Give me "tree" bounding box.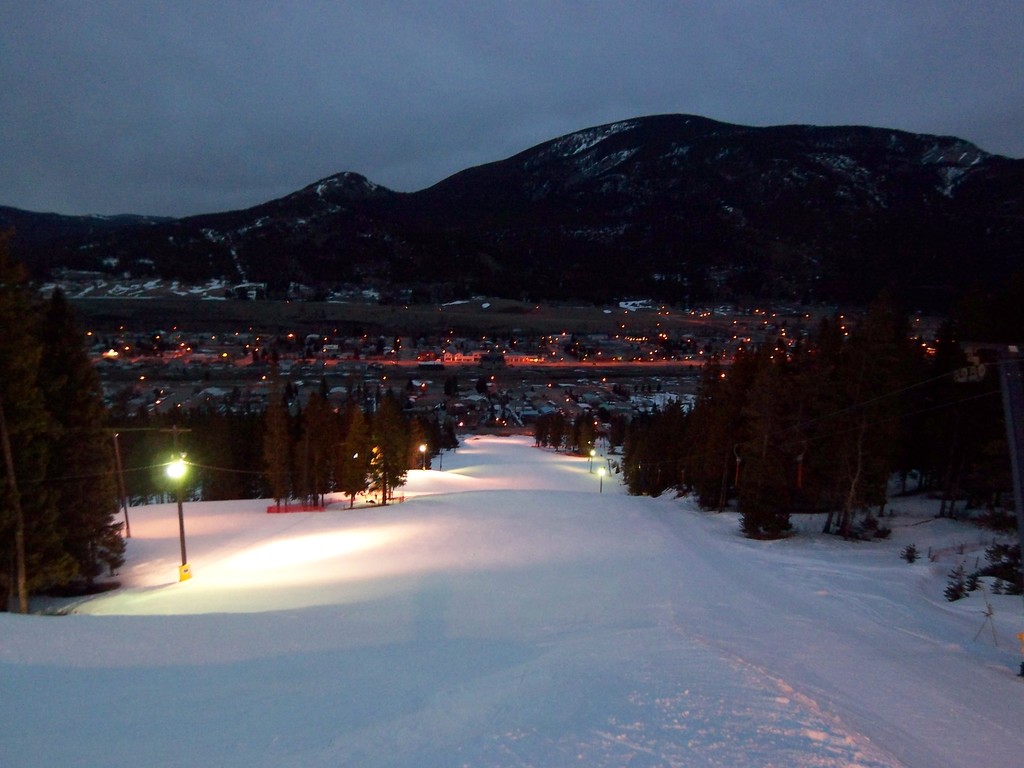
bbox(664, 404, 684, 483).
